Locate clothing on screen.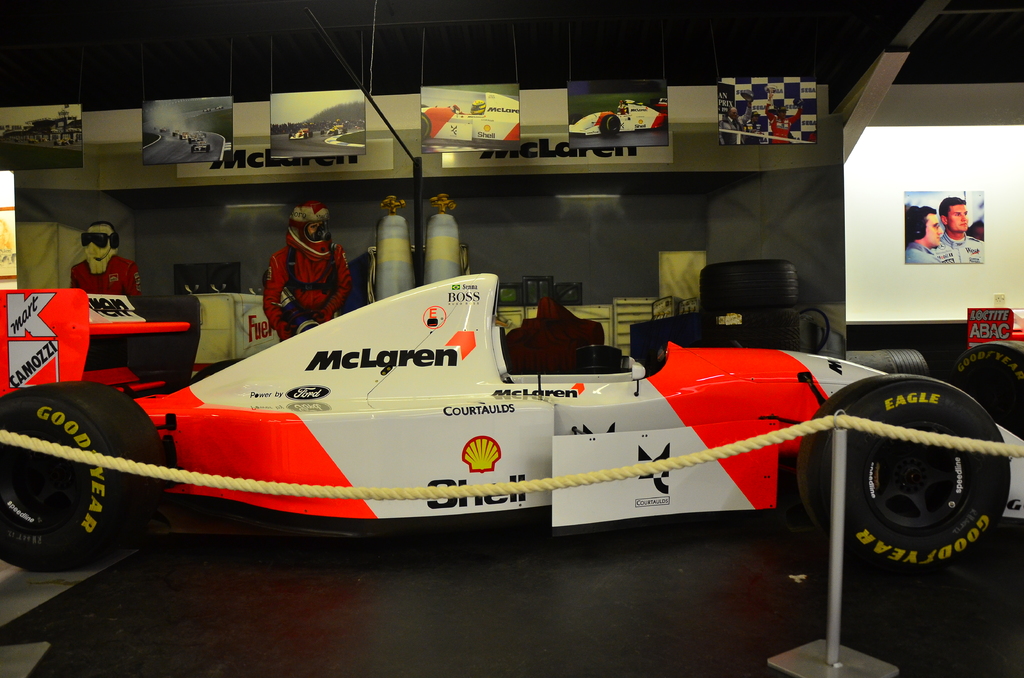
On screen at region(902, 238, 936, 269).
